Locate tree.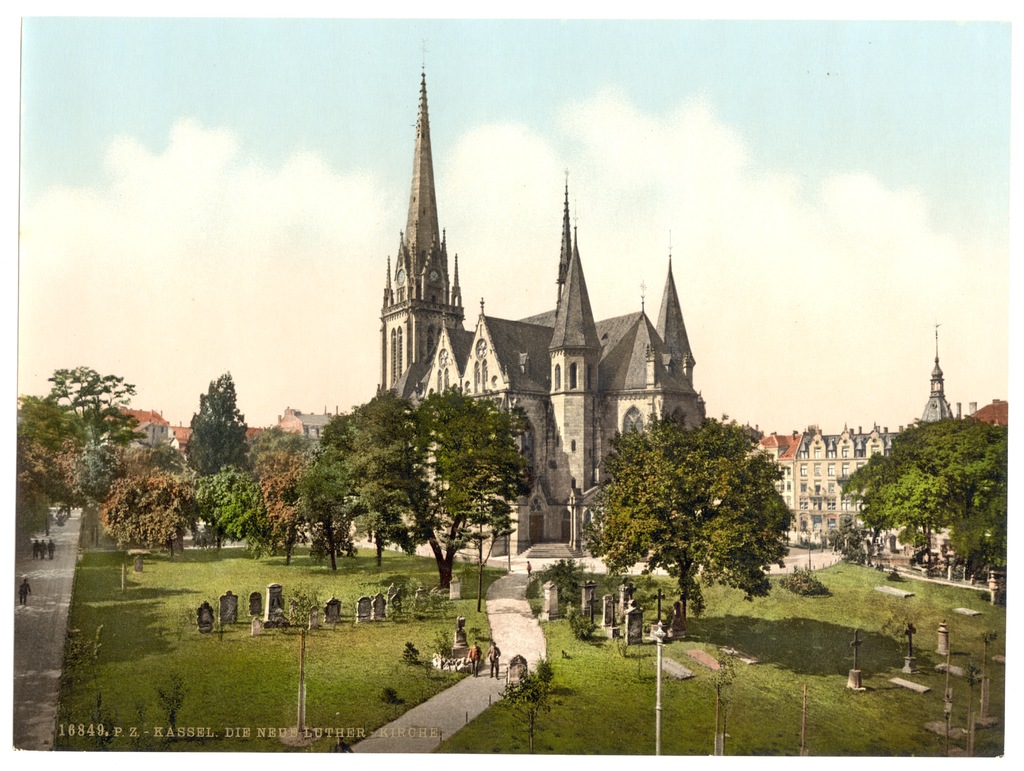
Bounding box: rect(253, 416, 305, 471).
